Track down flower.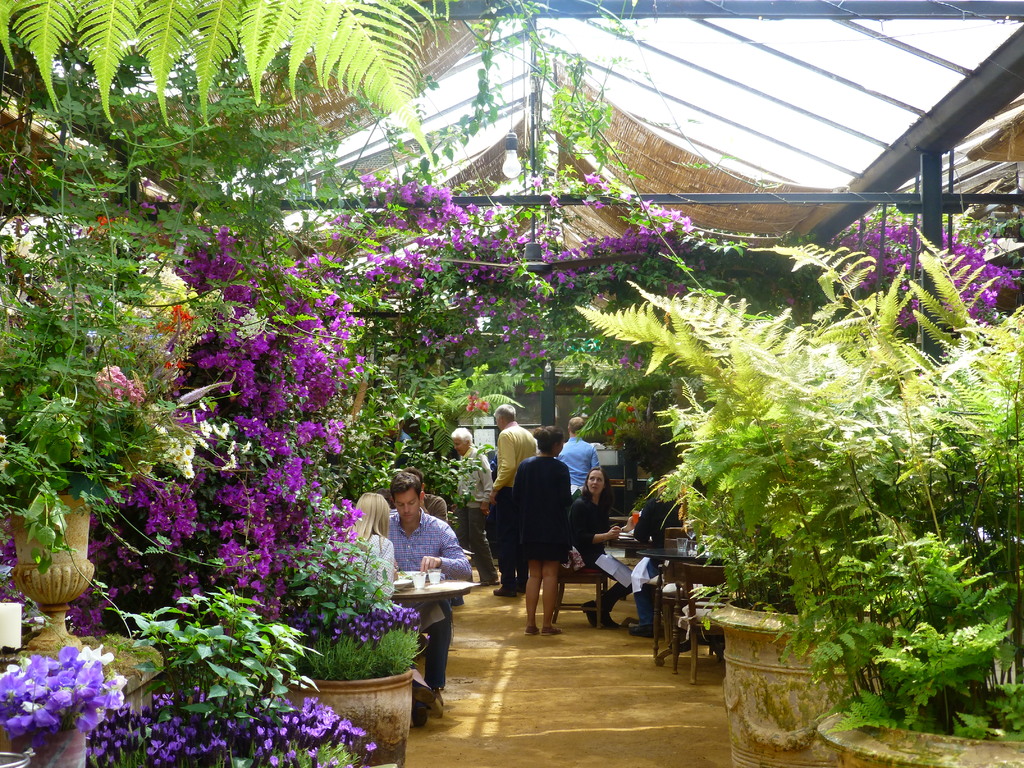
Tracked to 285/472/305/491.
